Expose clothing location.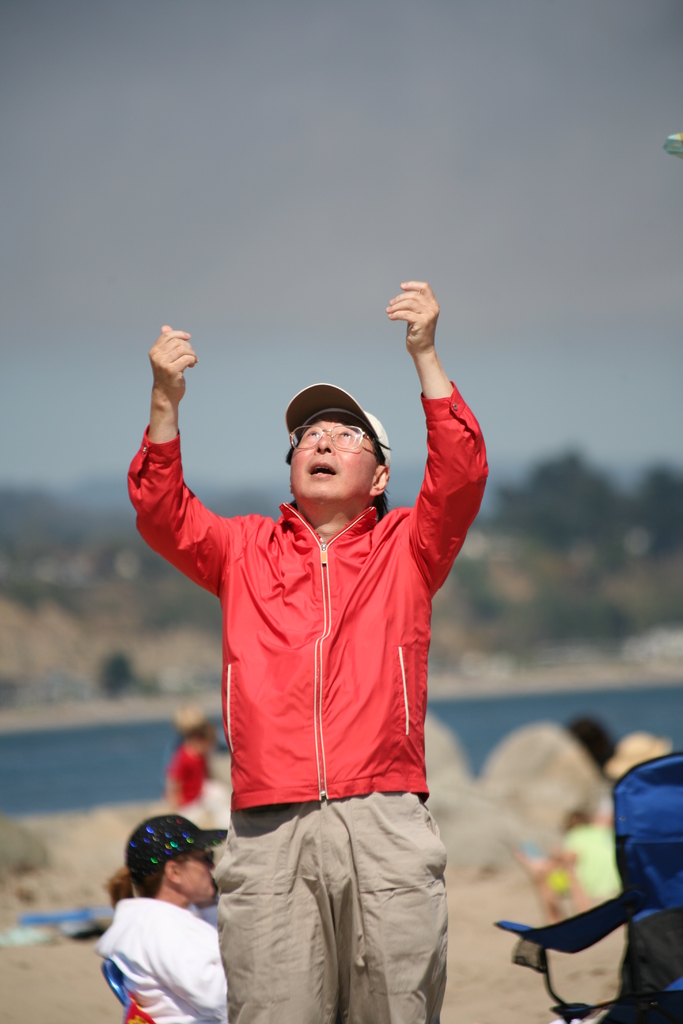
Exposed at 142,379,493,1023.
